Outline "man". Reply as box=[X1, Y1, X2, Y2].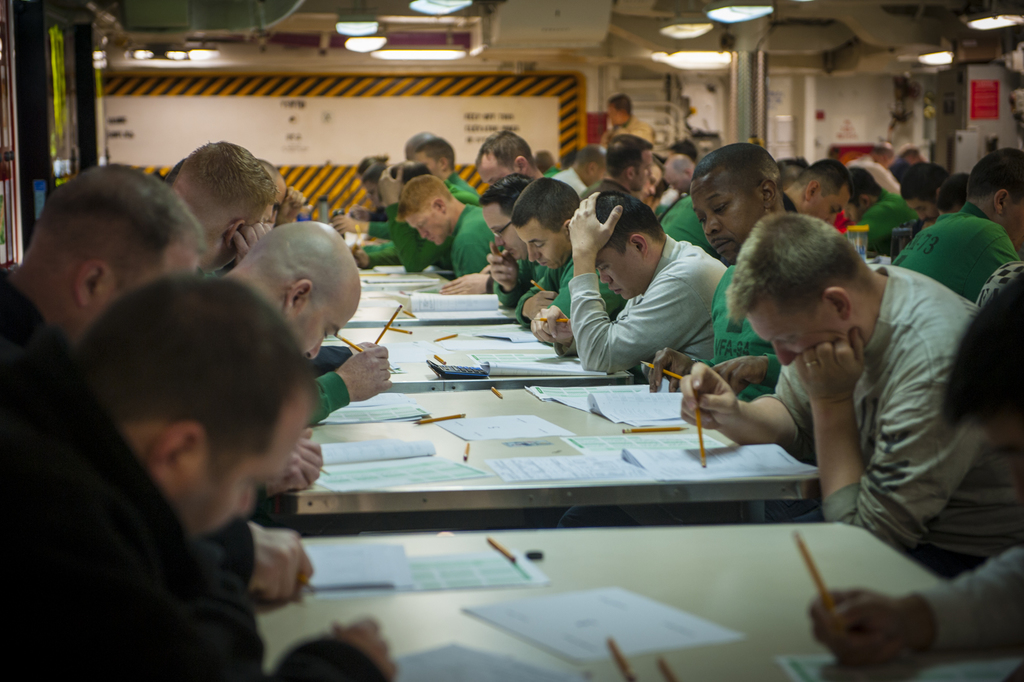
box=[168, 140, 391, 426].
